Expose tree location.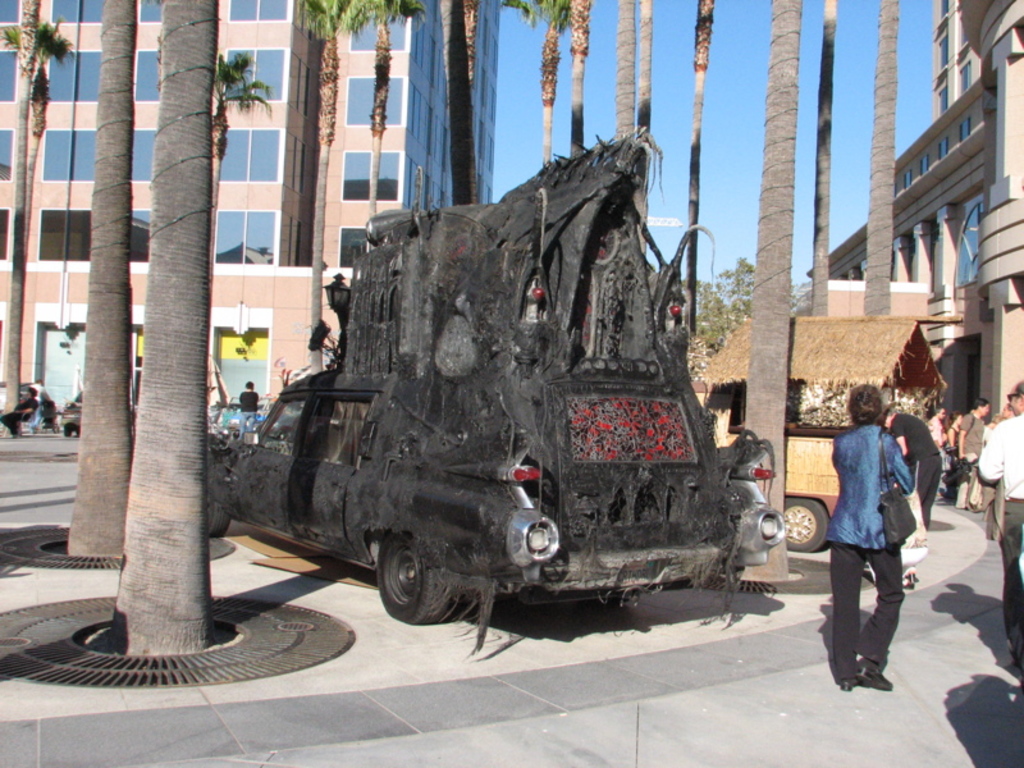
Exposed at 572:0:595:154.
